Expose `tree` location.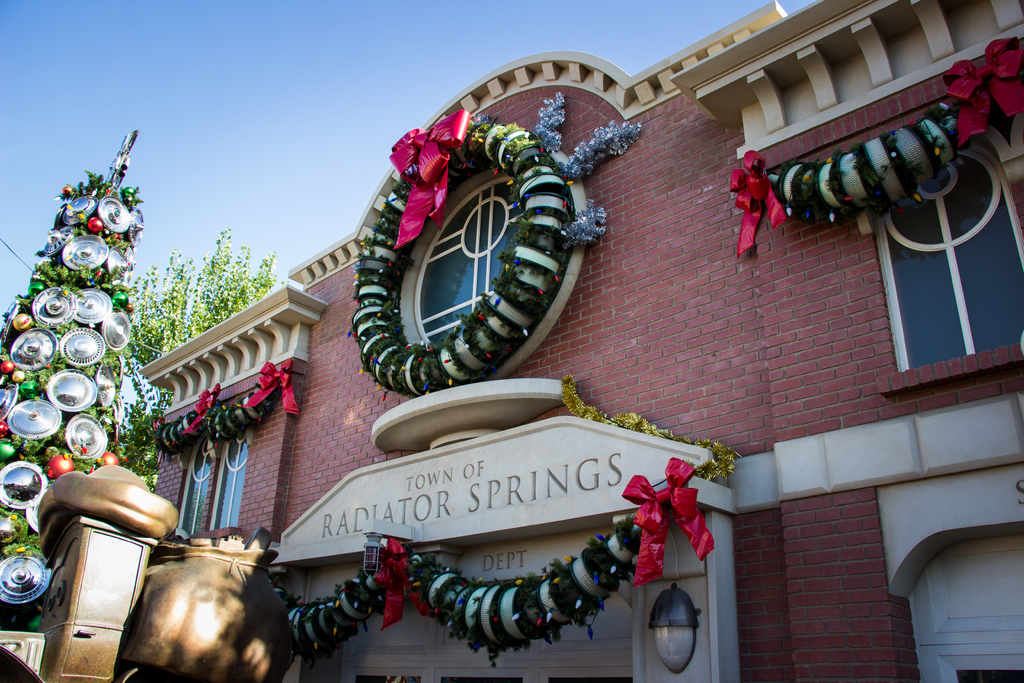
Exposed at l=117, t=228, r=287, b=491.
